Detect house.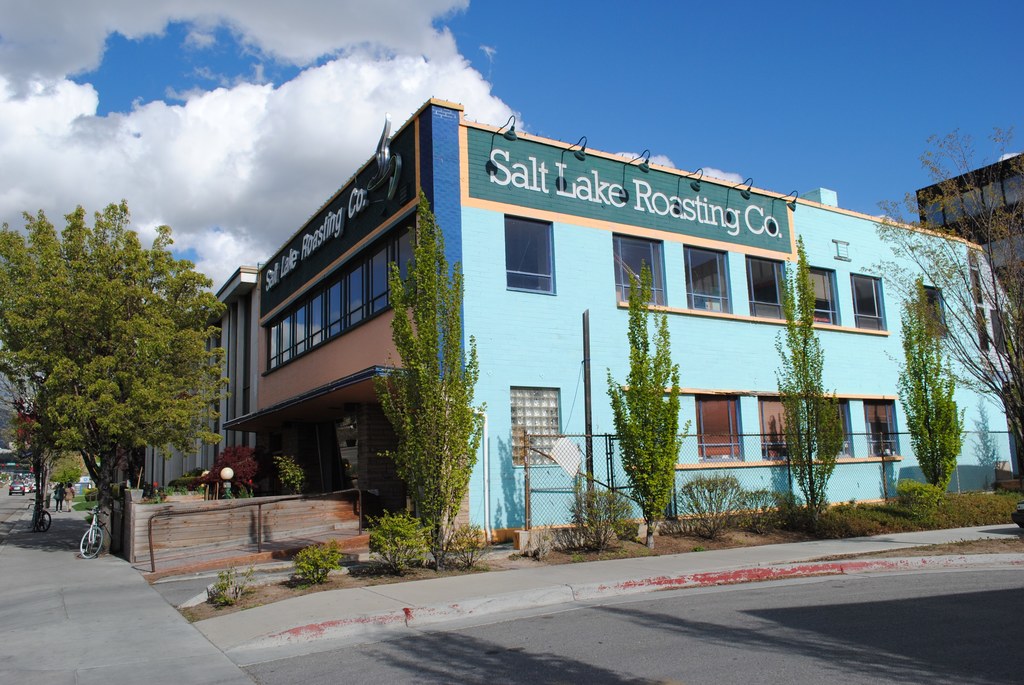
Detected at 118 274 271 510.
